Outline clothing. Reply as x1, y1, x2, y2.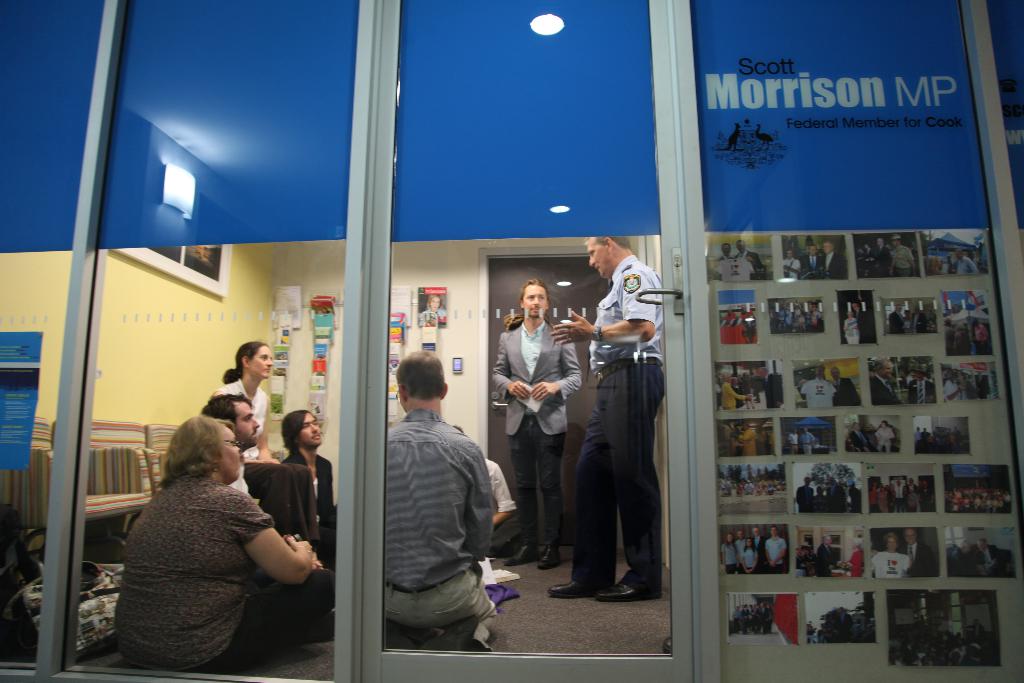
219, 378, 269, 459.
